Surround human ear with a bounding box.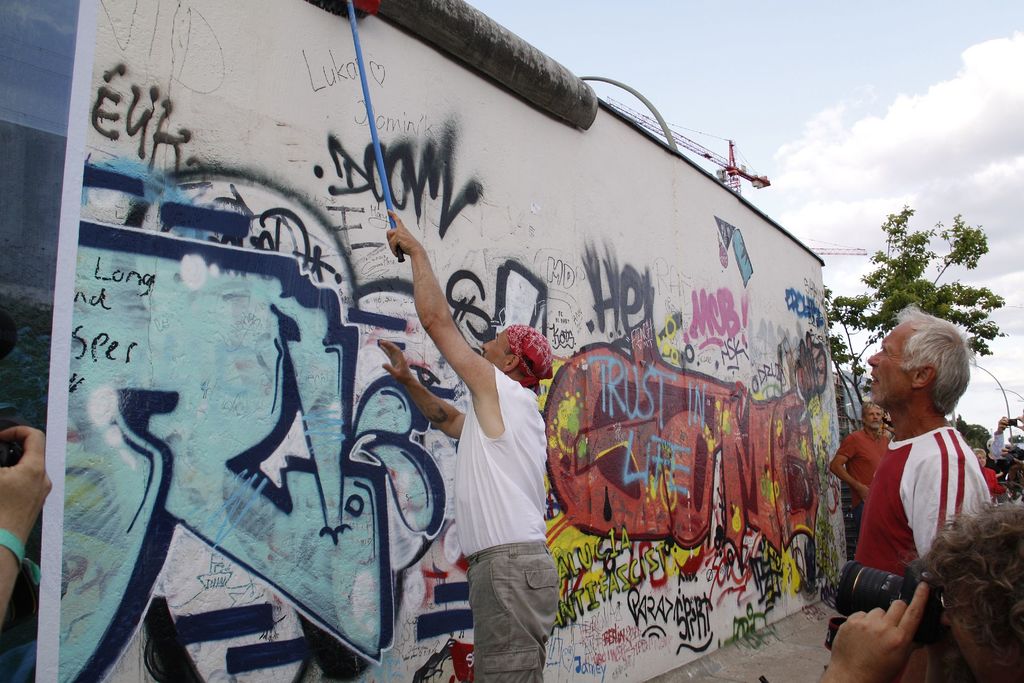
(x1=911, y1=363, x2=936, y2=389).
